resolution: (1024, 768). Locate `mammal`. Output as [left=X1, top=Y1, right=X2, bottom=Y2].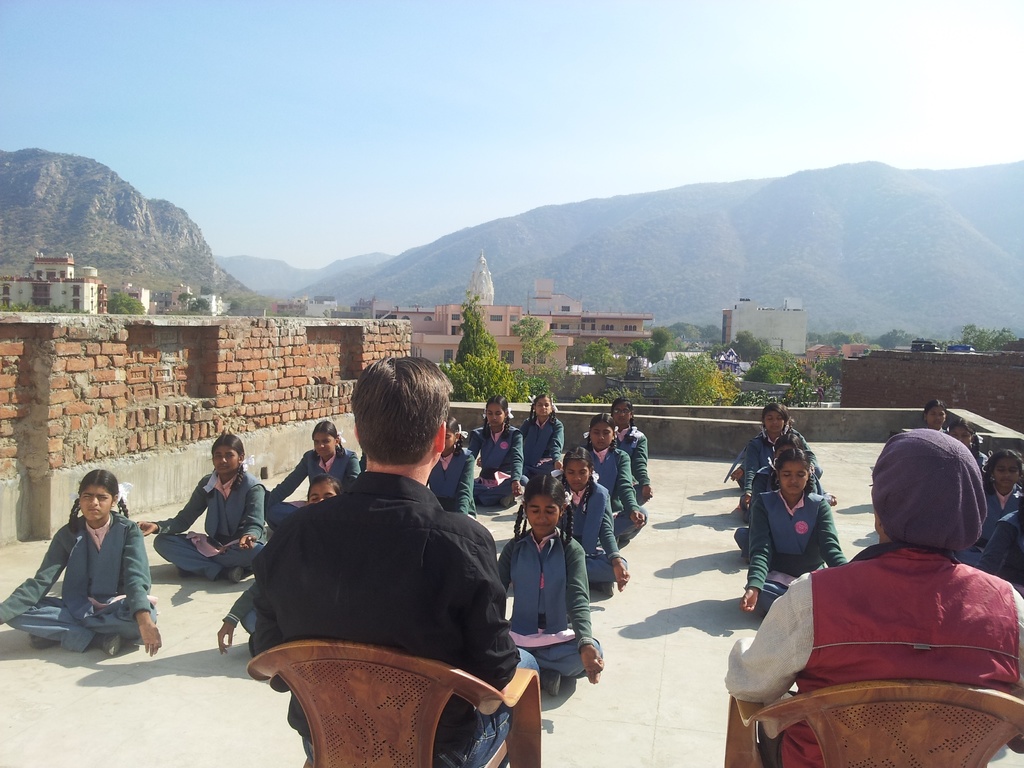
[left=214, top=476, right=342, bottom=653].
